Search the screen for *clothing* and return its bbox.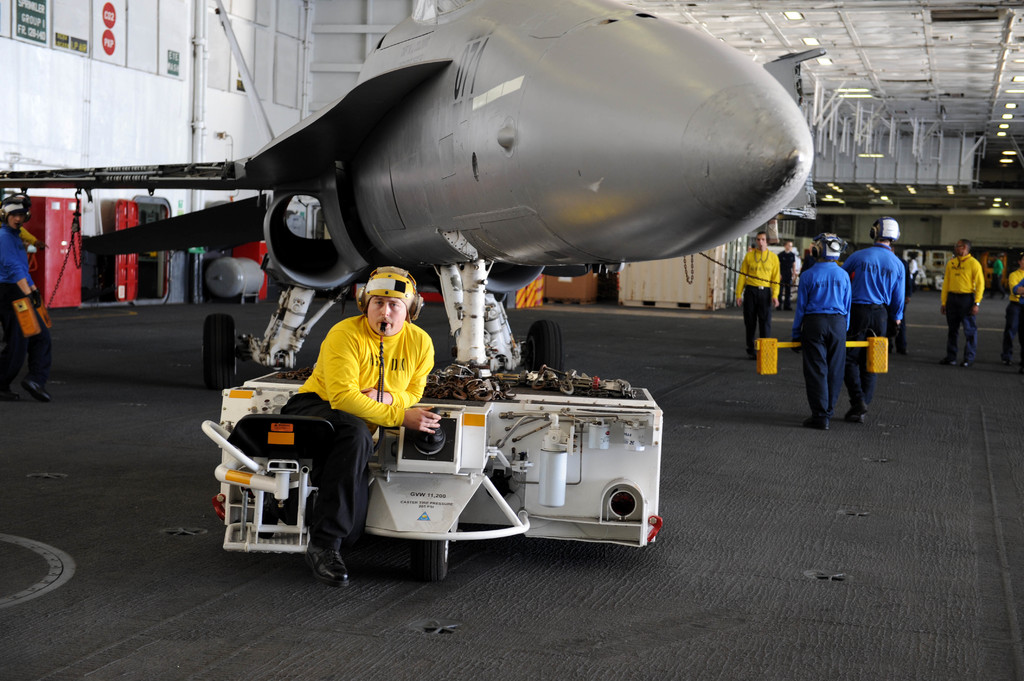
Found: select_region(746, 288, 769, 358).
